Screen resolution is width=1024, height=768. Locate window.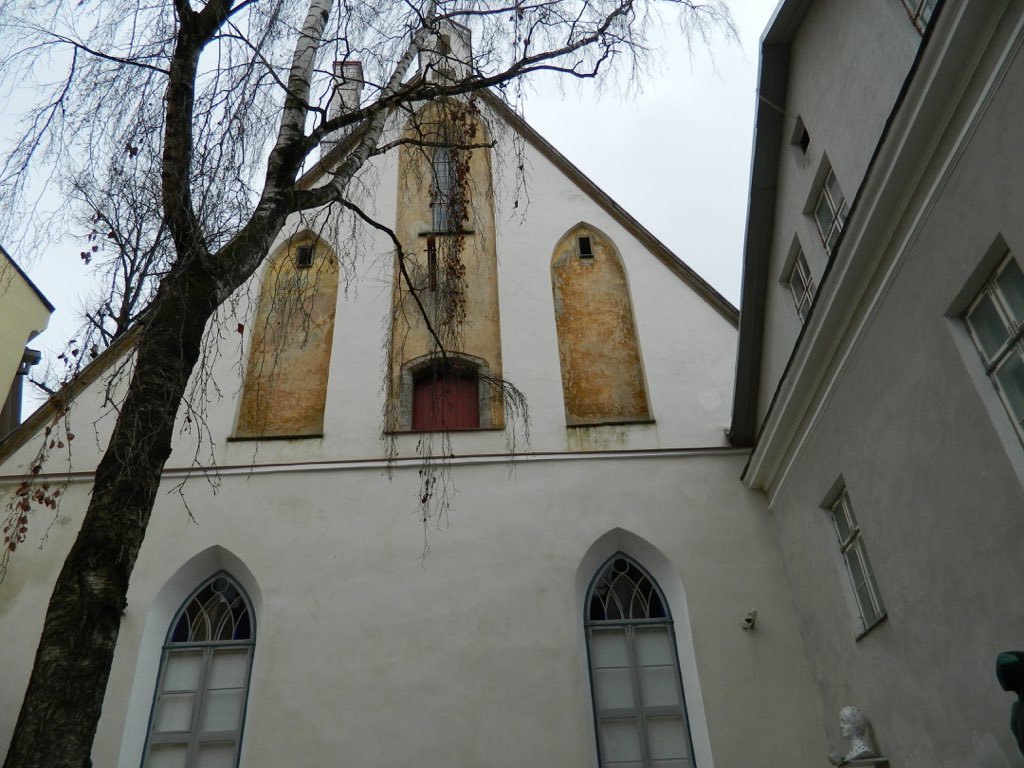
[425,140,473,233].
